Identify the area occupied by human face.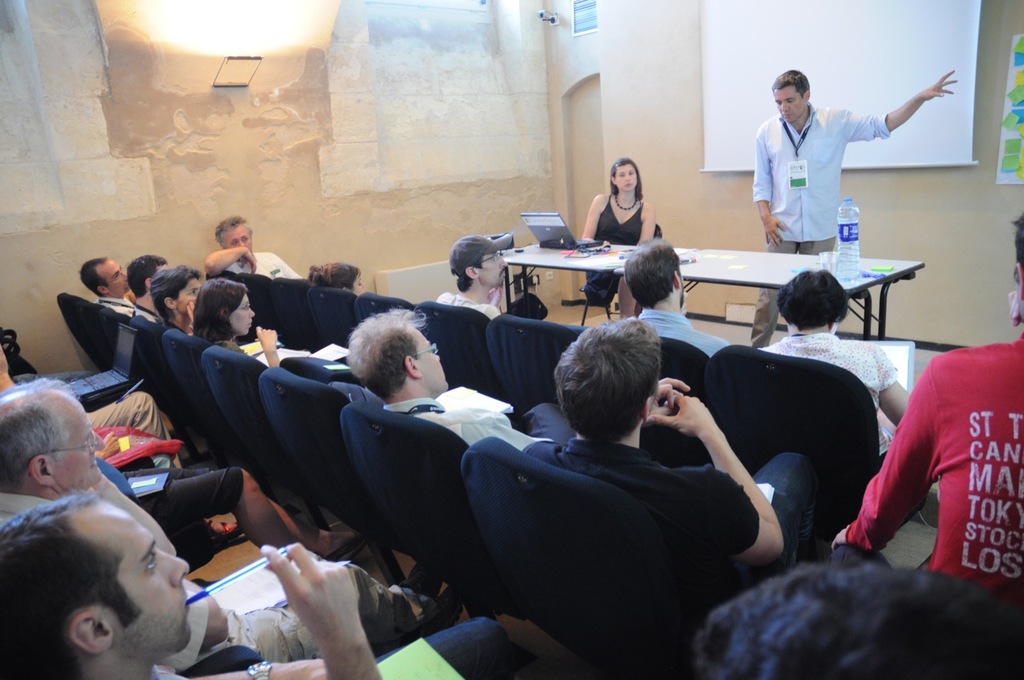
Area: x1=60, y1=396, x2=106, y2=479.
